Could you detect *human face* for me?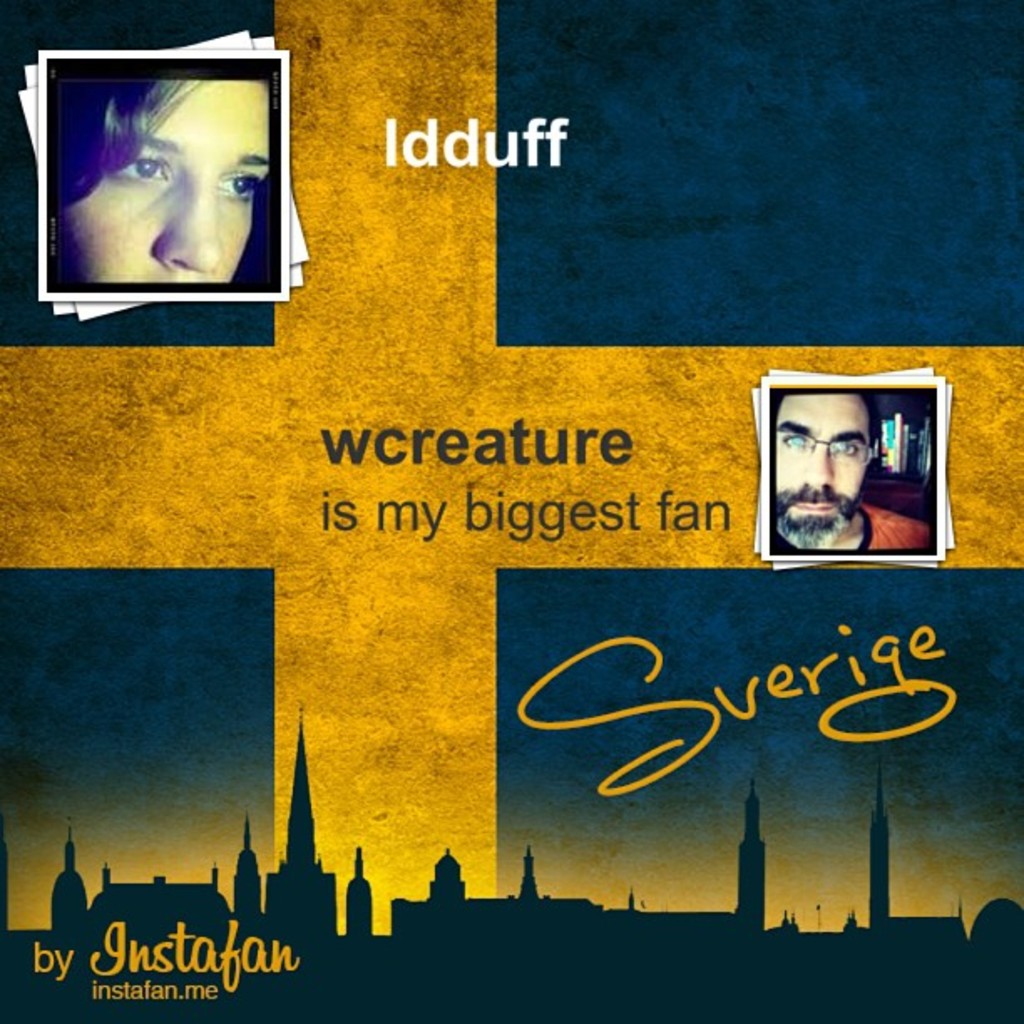
Detection result: locate(64, 72, 273, 283).
